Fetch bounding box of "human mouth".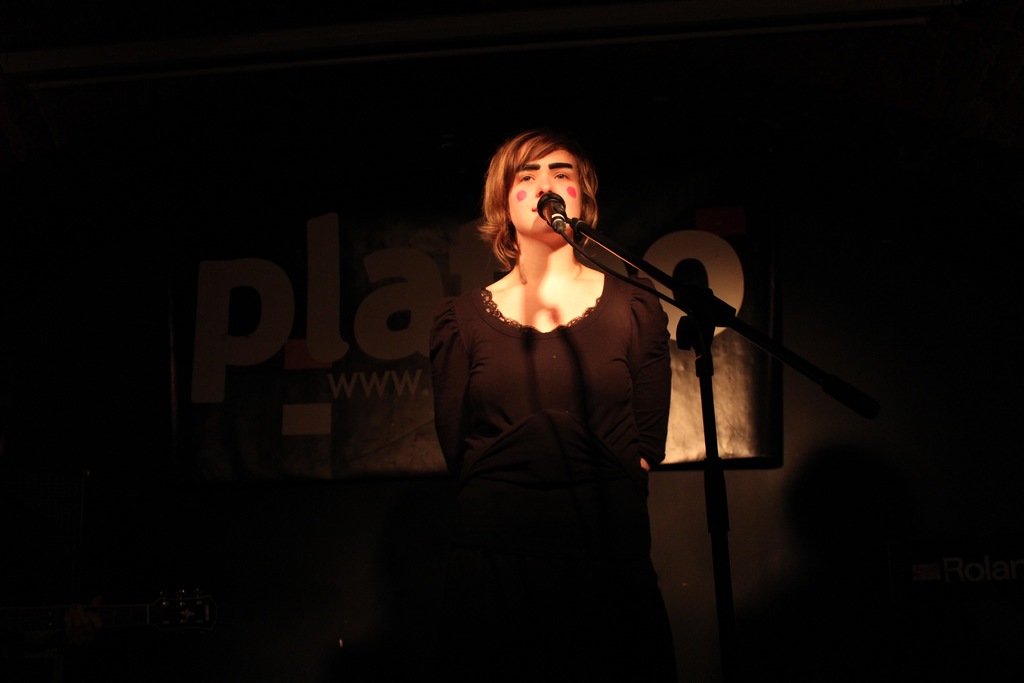
Bbox: bbox(528, 204, 540, 214).
